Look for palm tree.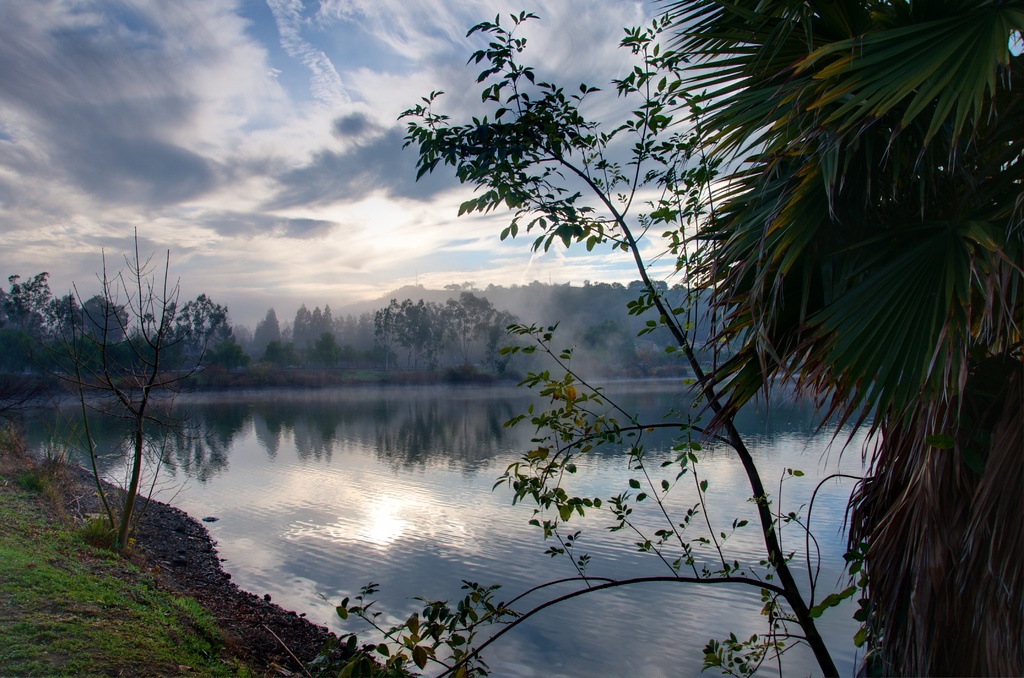
Found: [62, 288, 136, 401].
